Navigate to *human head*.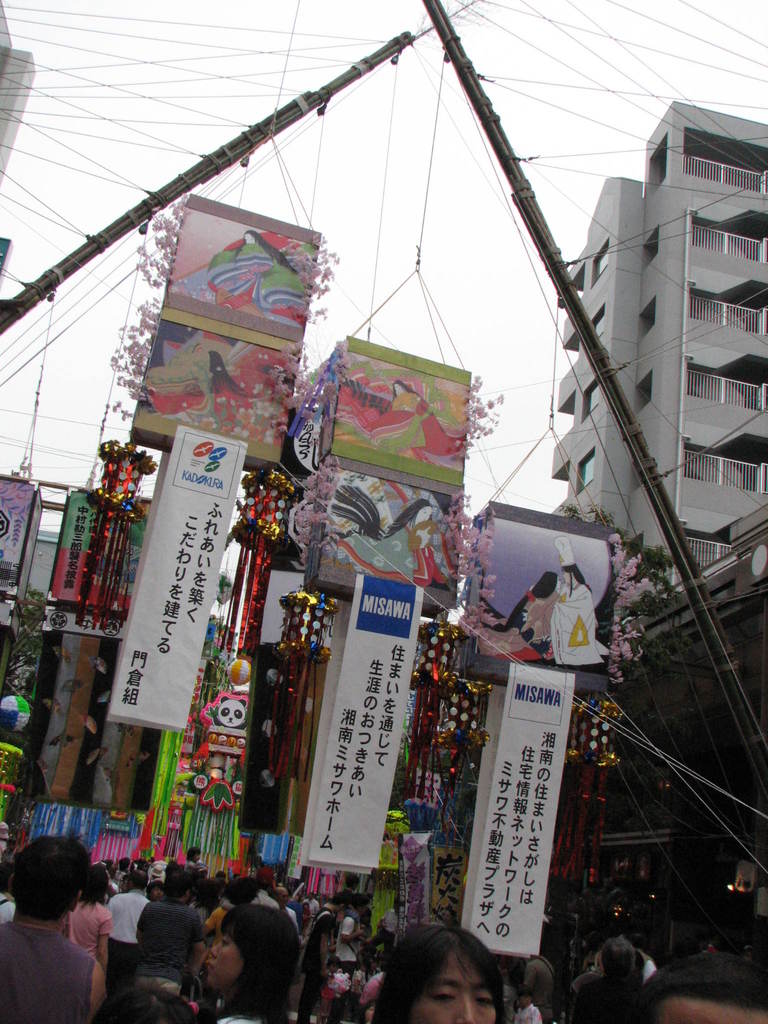
Navigation target: 148,880,162,904.
